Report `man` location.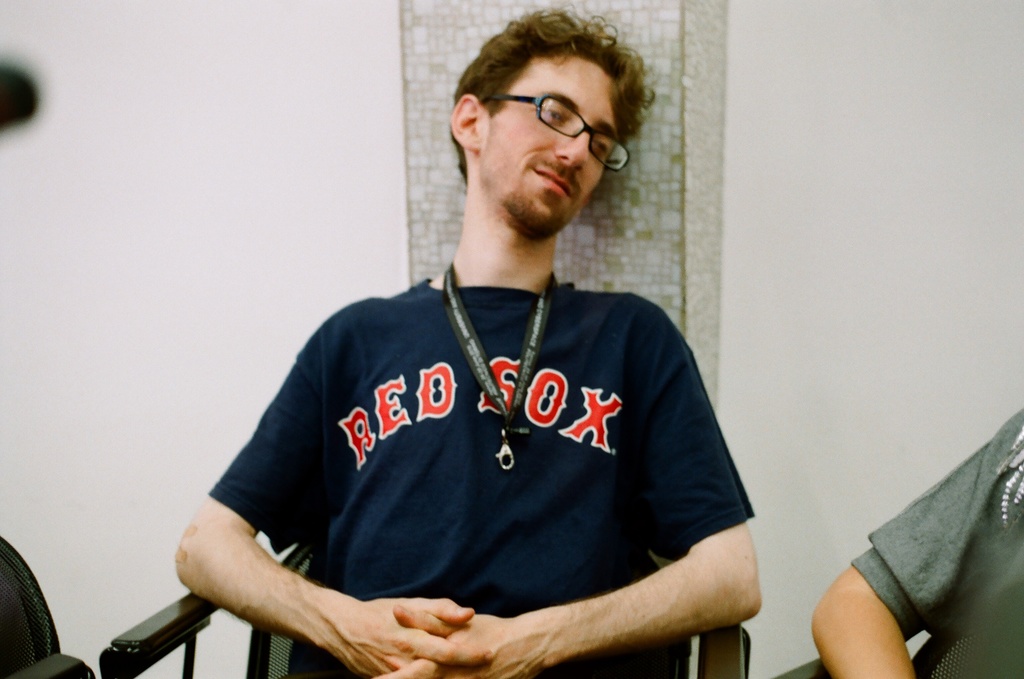
Report: (167,10,755,678).
